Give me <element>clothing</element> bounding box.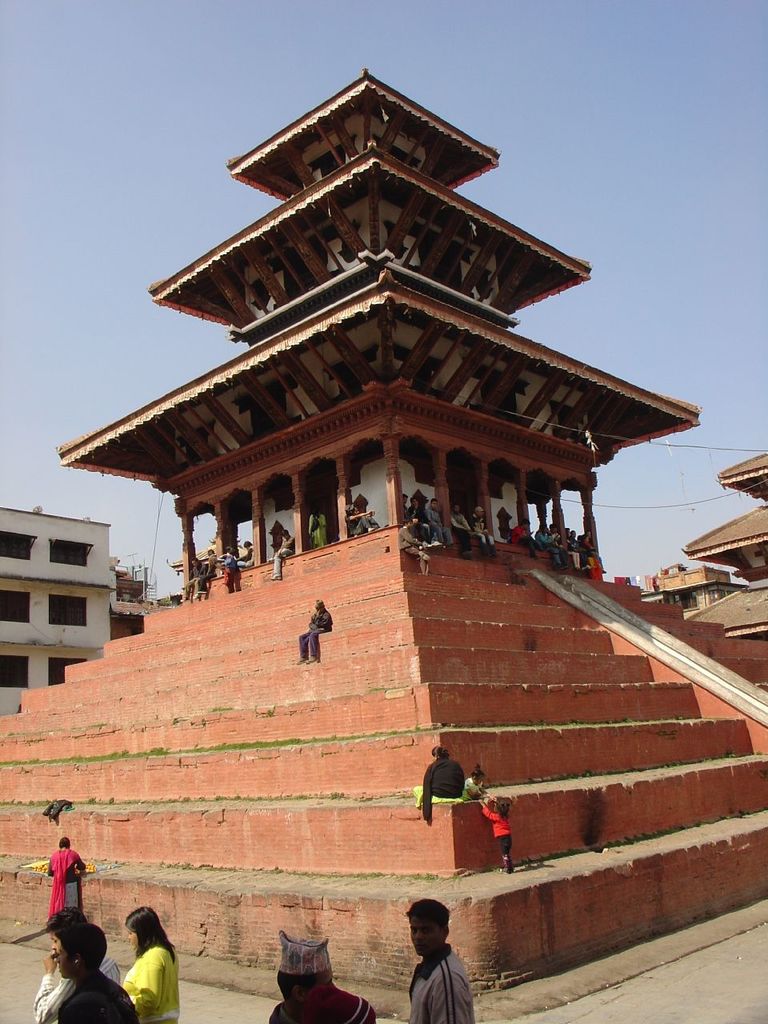
x1=418 y1=762 x2=466 y2=815.
